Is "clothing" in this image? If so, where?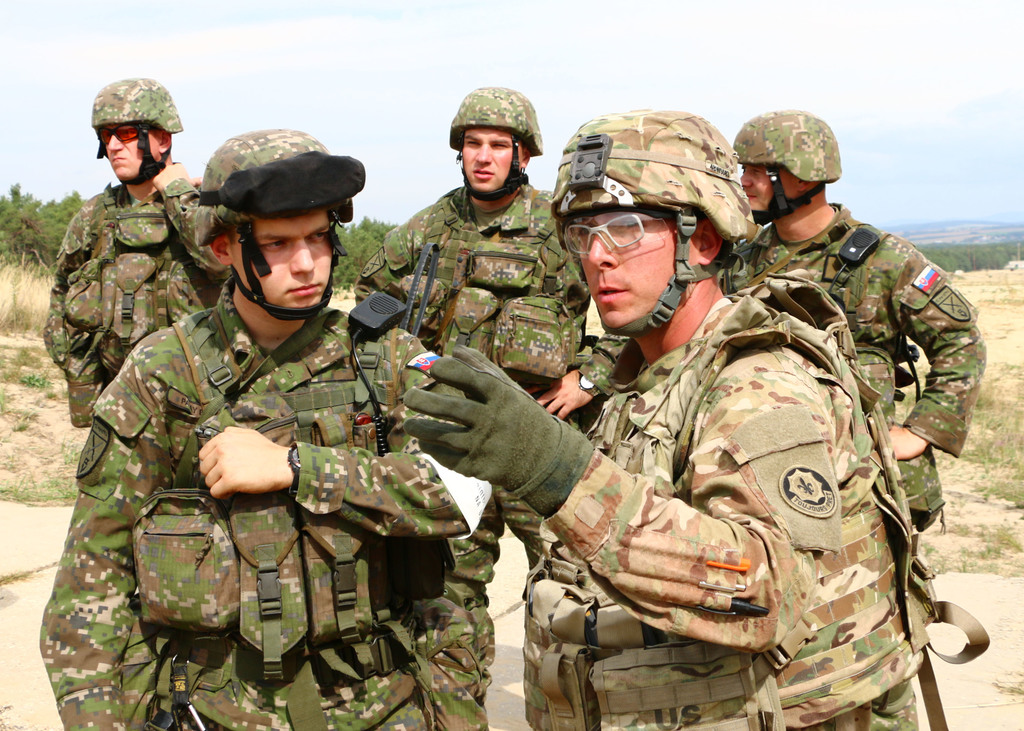
Yes, at [716,198,986,522].
